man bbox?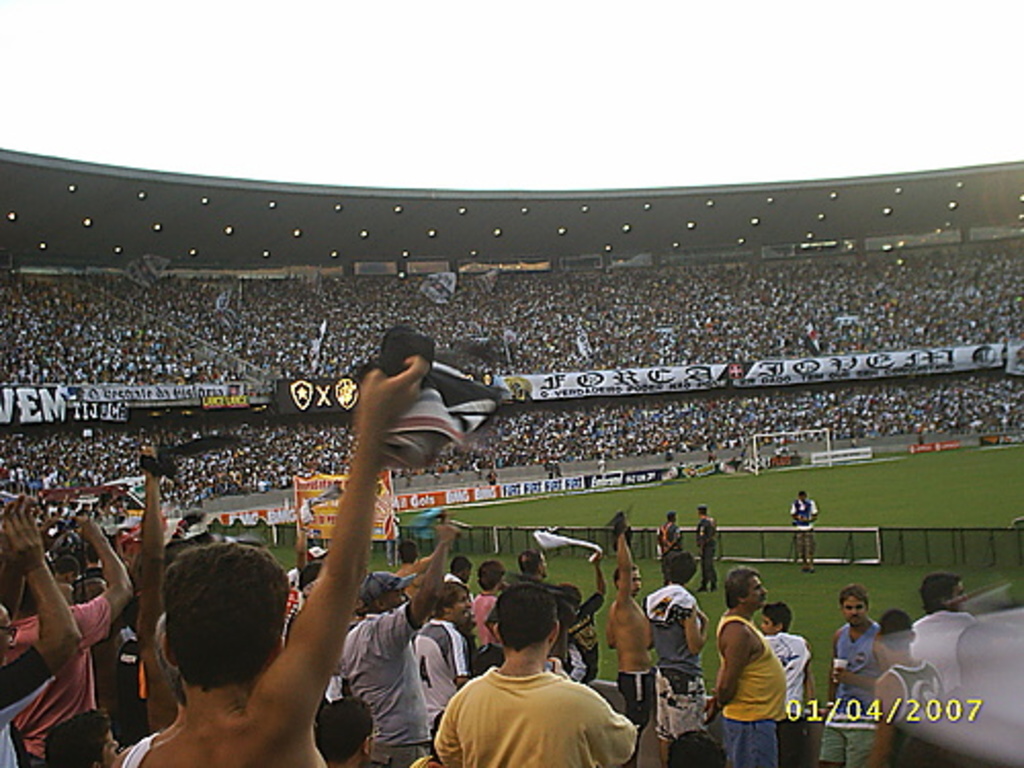
Rect(412, 578, 477, 735)
